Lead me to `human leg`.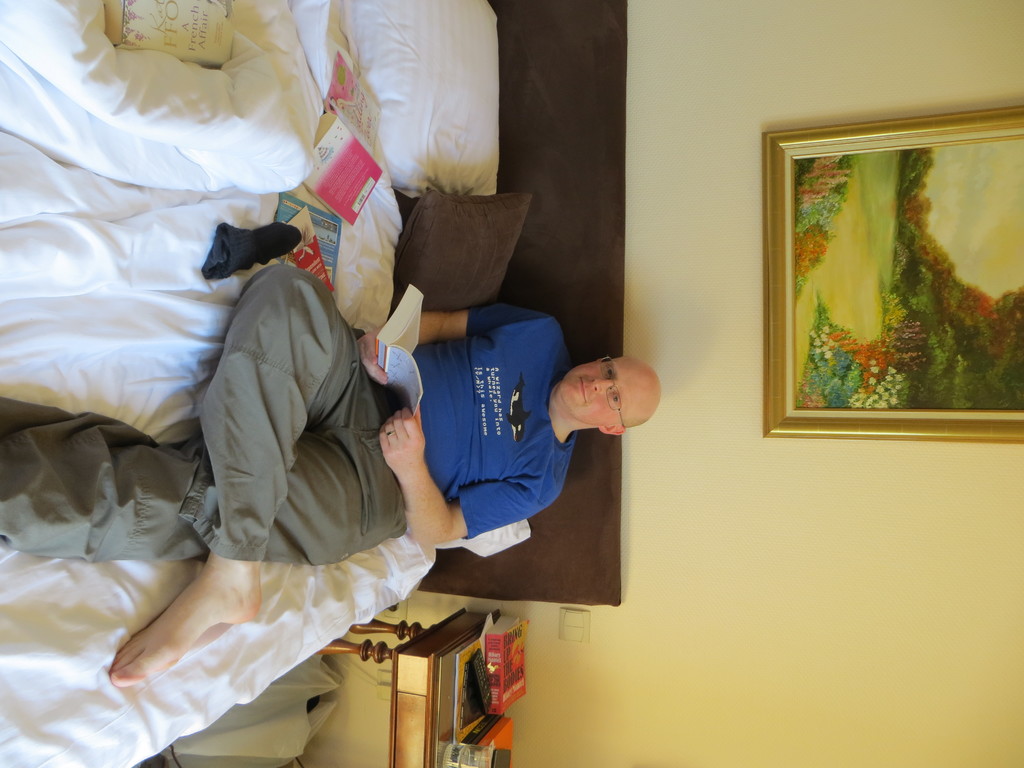
Lead to box=[111, 261, 367, 683].
